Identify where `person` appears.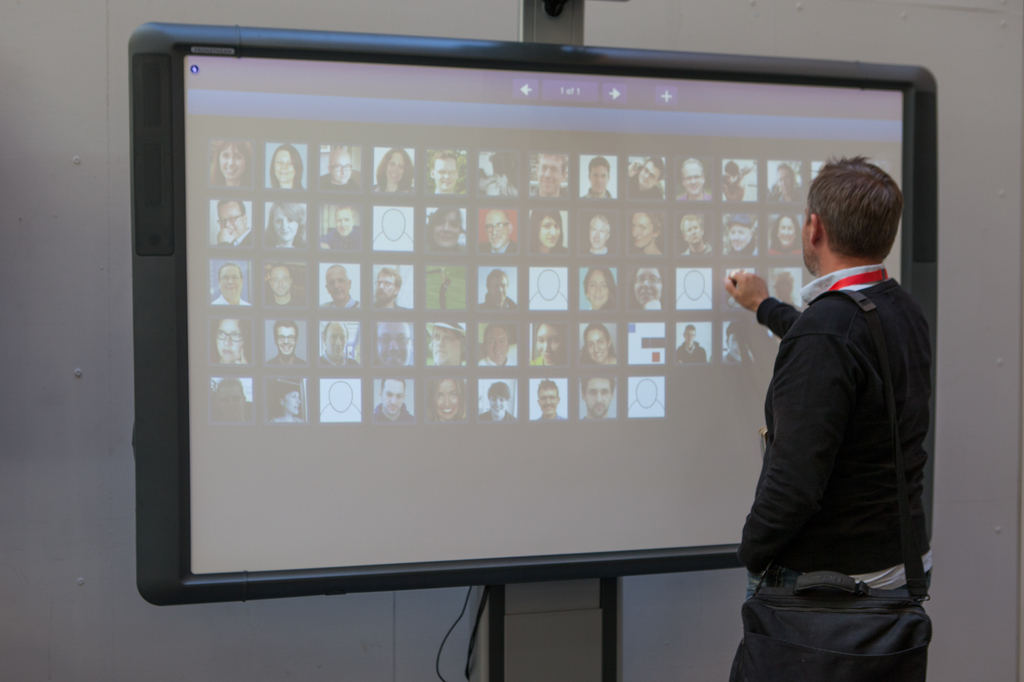
Appears at pyautogui.locateOnScreen(478, 269, 516, 307).
